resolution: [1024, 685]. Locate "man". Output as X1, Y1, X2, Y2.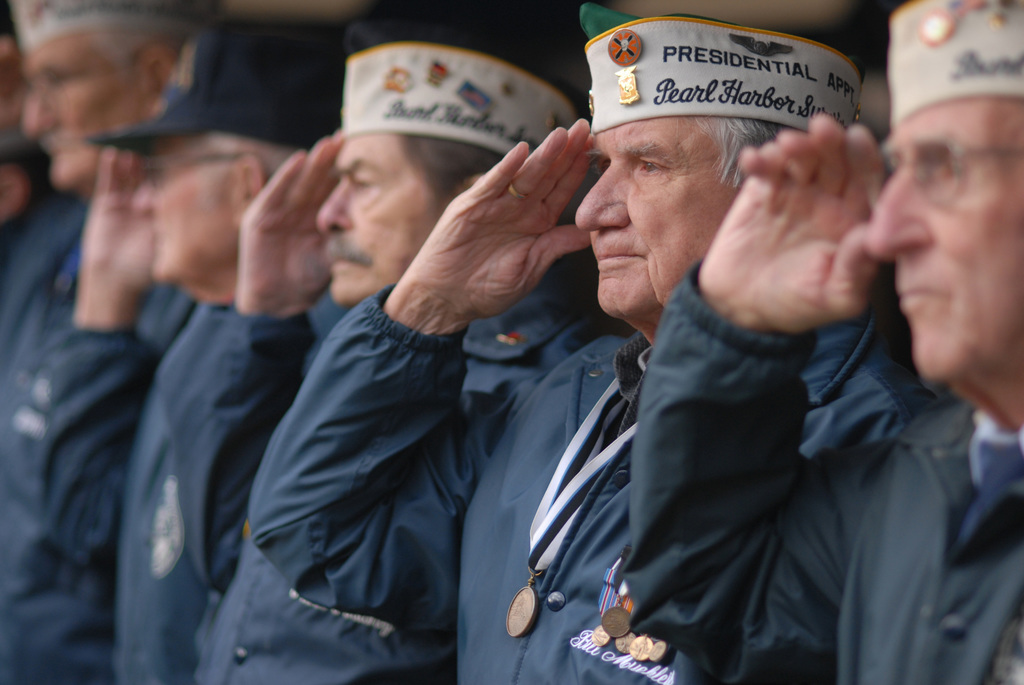
624, 0, 1023, 684.
